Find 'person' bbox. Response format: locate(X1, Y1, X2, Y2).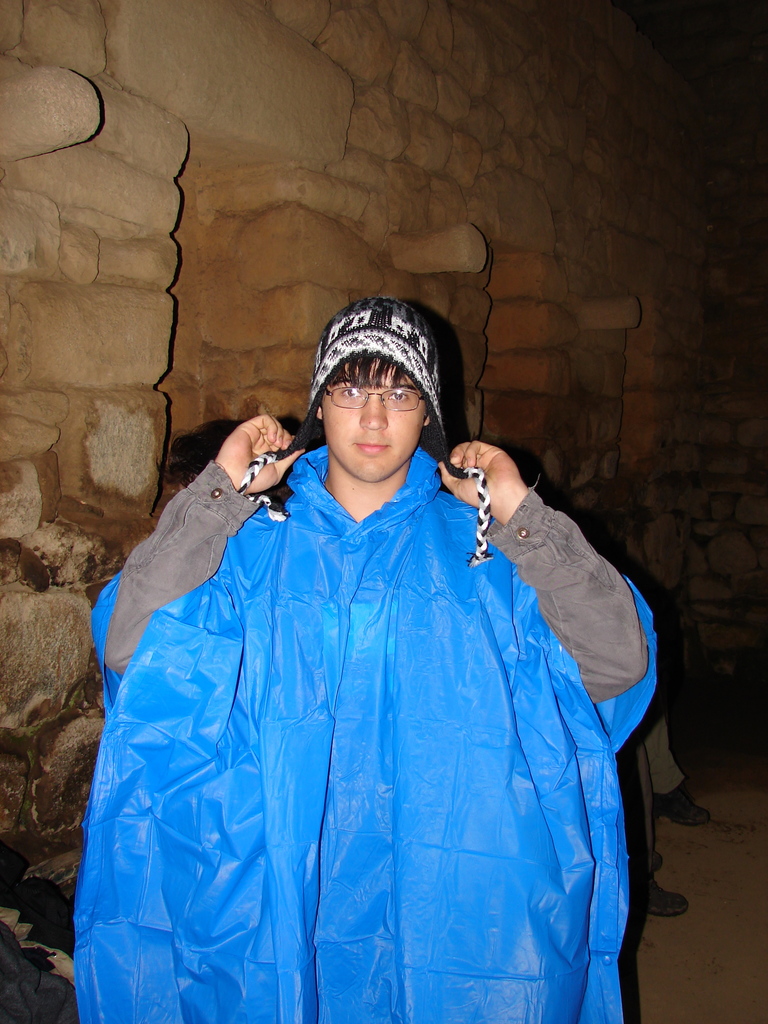
locate(128, 284, 659, 1005).
